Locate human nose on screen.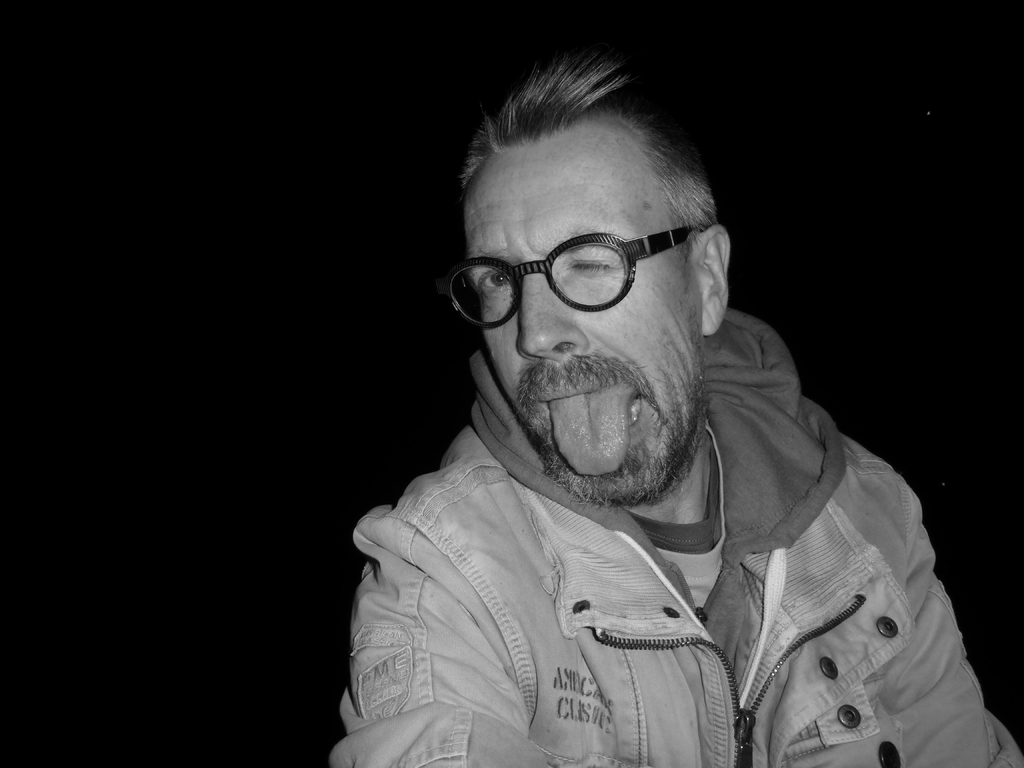
On screen at crop(515, 267, 586, 357).
